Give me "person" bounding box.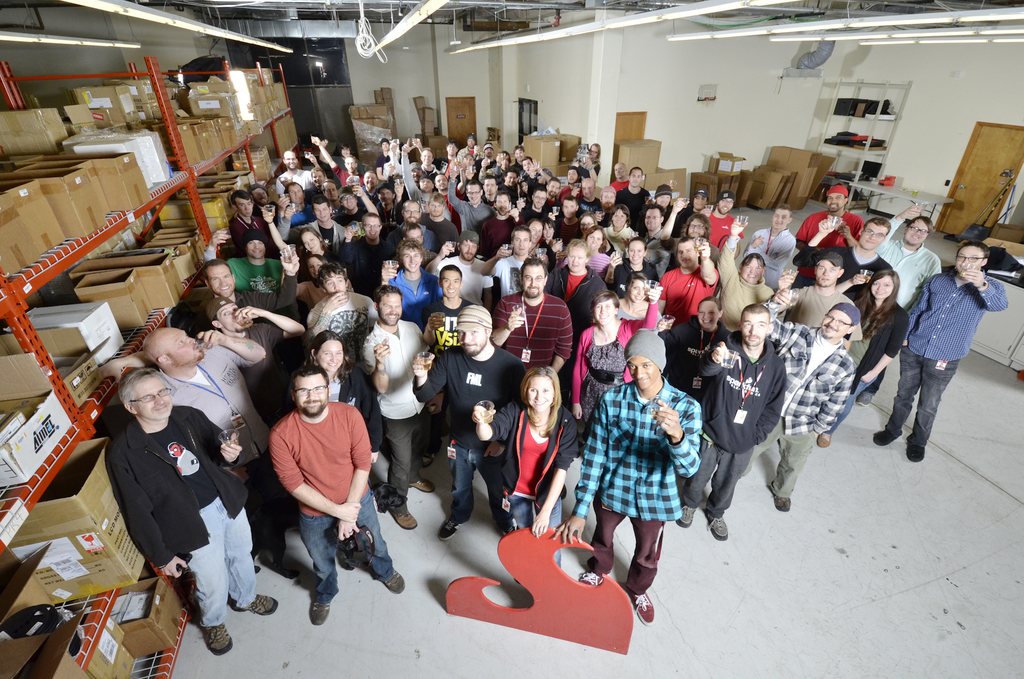
547/236/612/334.
